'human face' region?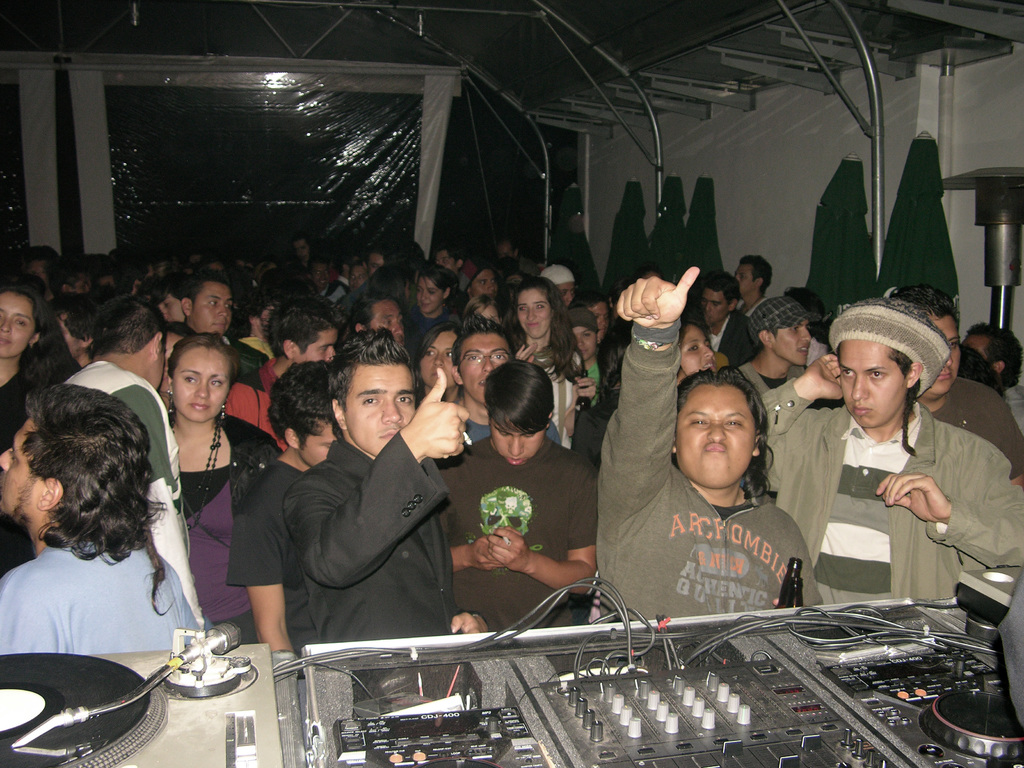
[x1=351, y1=267, x2=365, y2=288]
